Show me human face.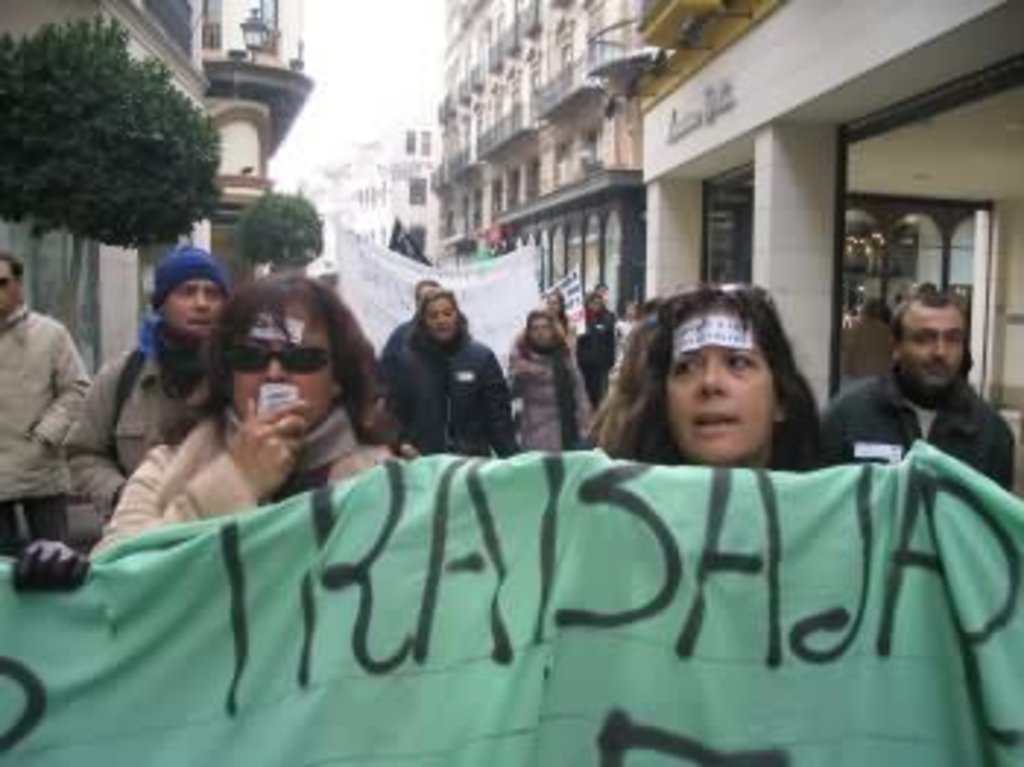
human face is here: 164,281,225,331.
